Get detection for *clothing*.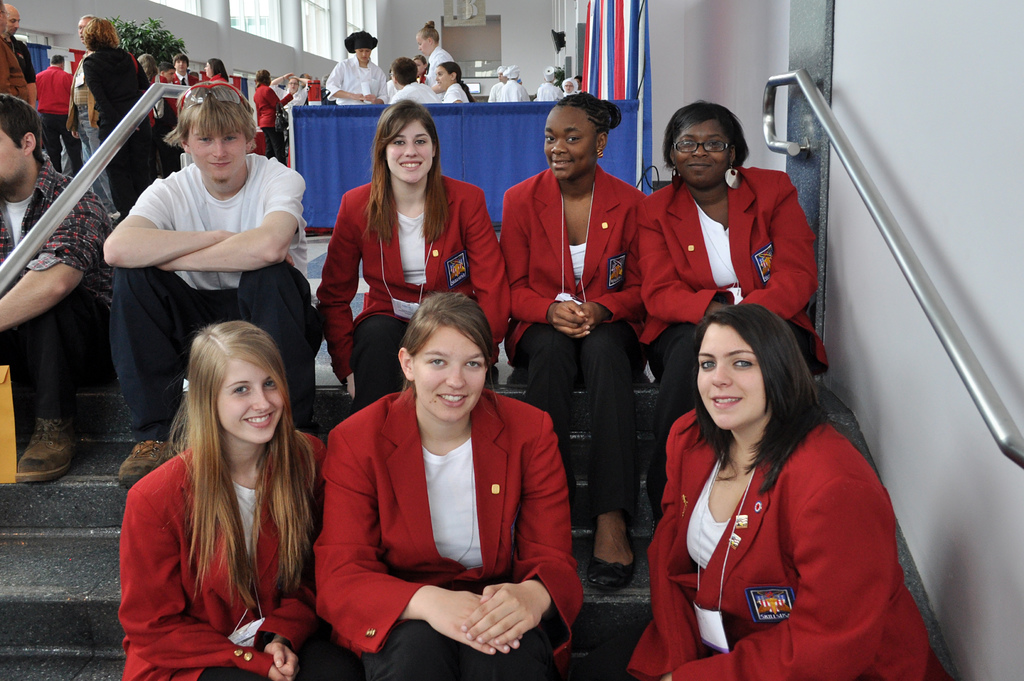
Detection: <box>147,77,179,180</box>.
